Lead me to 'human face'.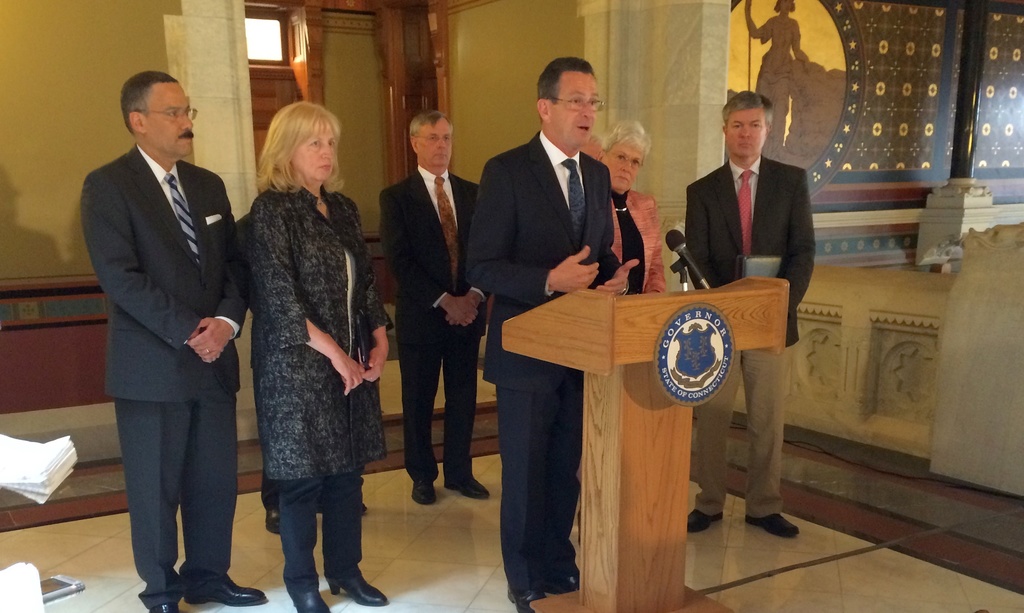
Lead to 726,110,762,162.
